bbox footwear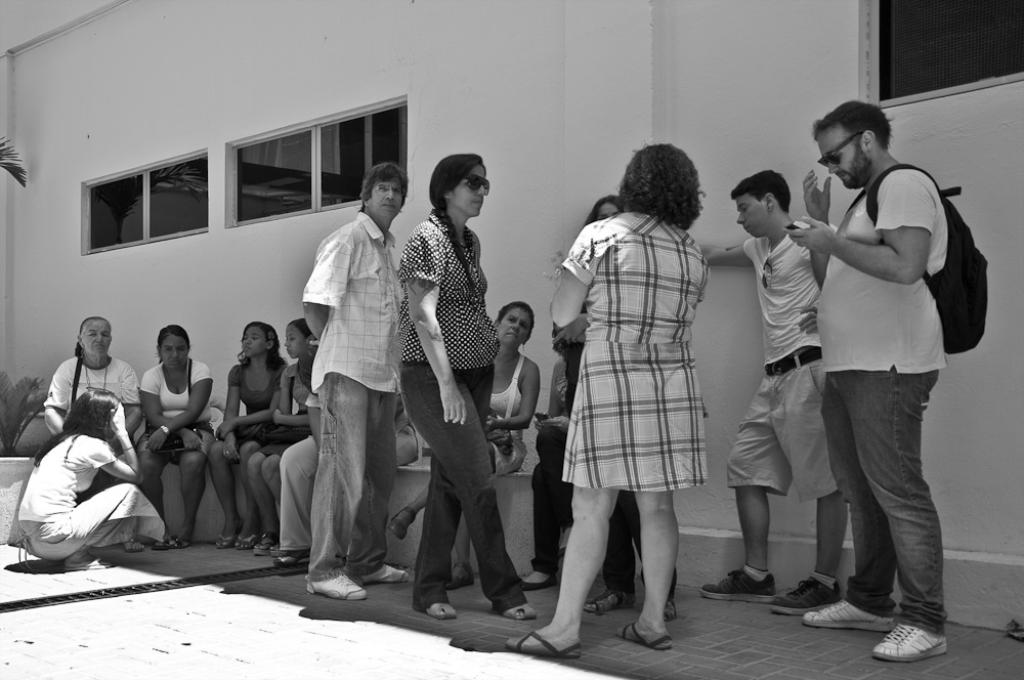
<box>885,594,958,657</box>
